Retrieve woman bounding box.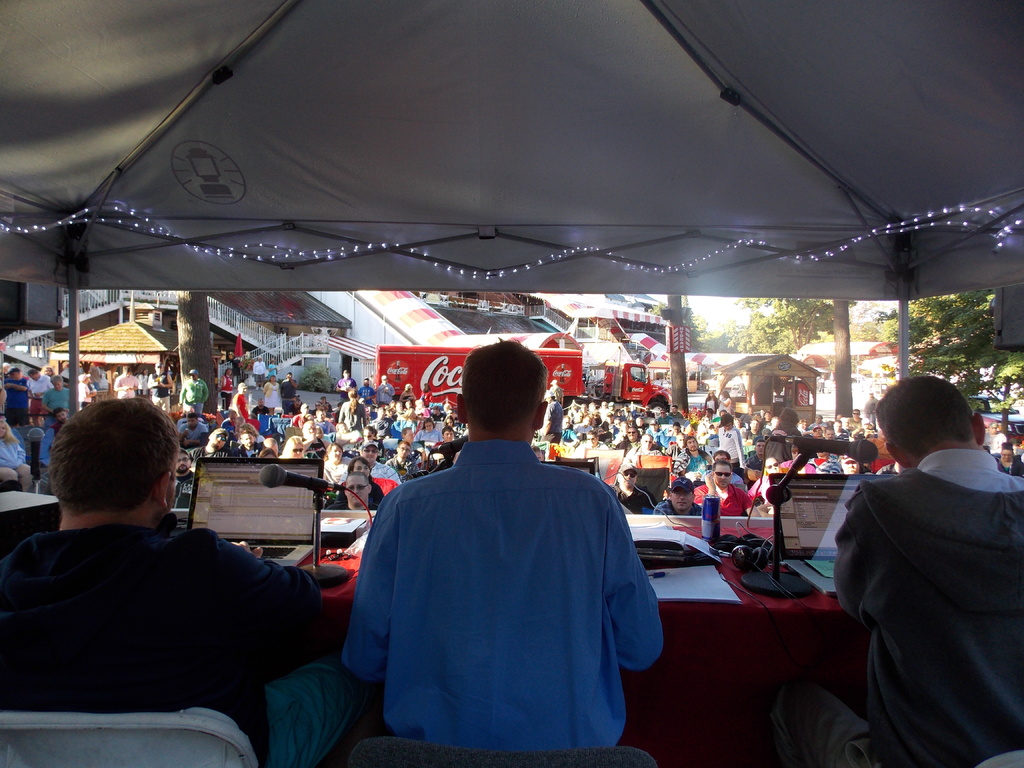
Bounding box: [315, 424, 332, 450].
